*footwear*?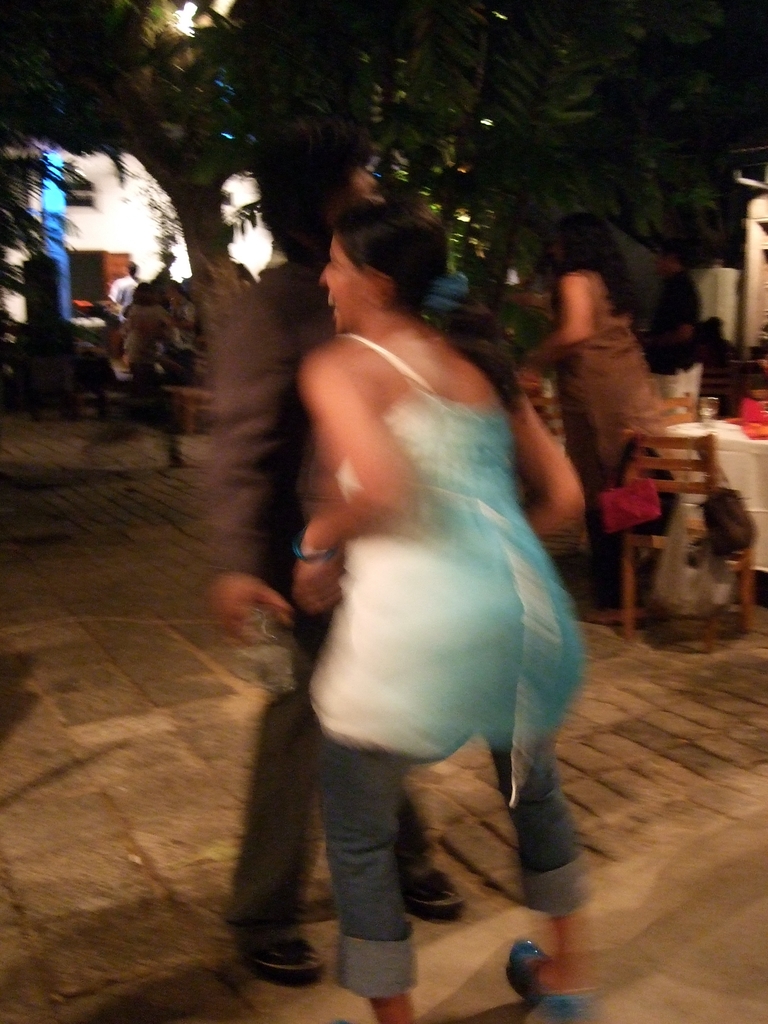
(225, 925, 323, 980)
